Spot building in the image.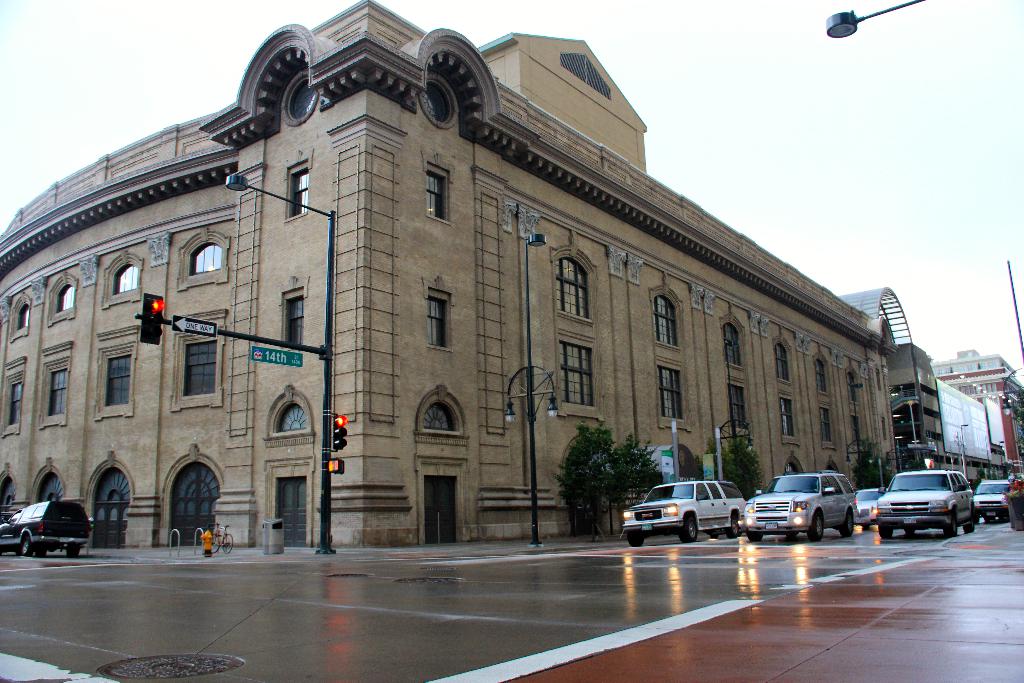
building found at bbox(4, 0, 1023, 548).
